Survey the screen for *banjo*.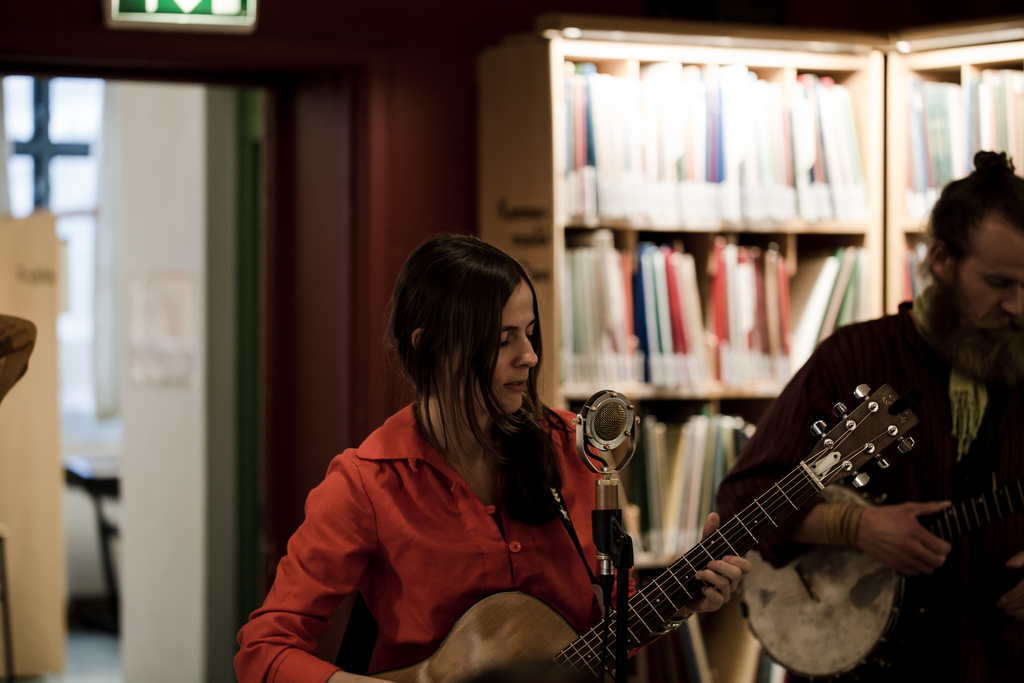
Survey found: [x1=735, y1=467, x2=1023, y2=682].
